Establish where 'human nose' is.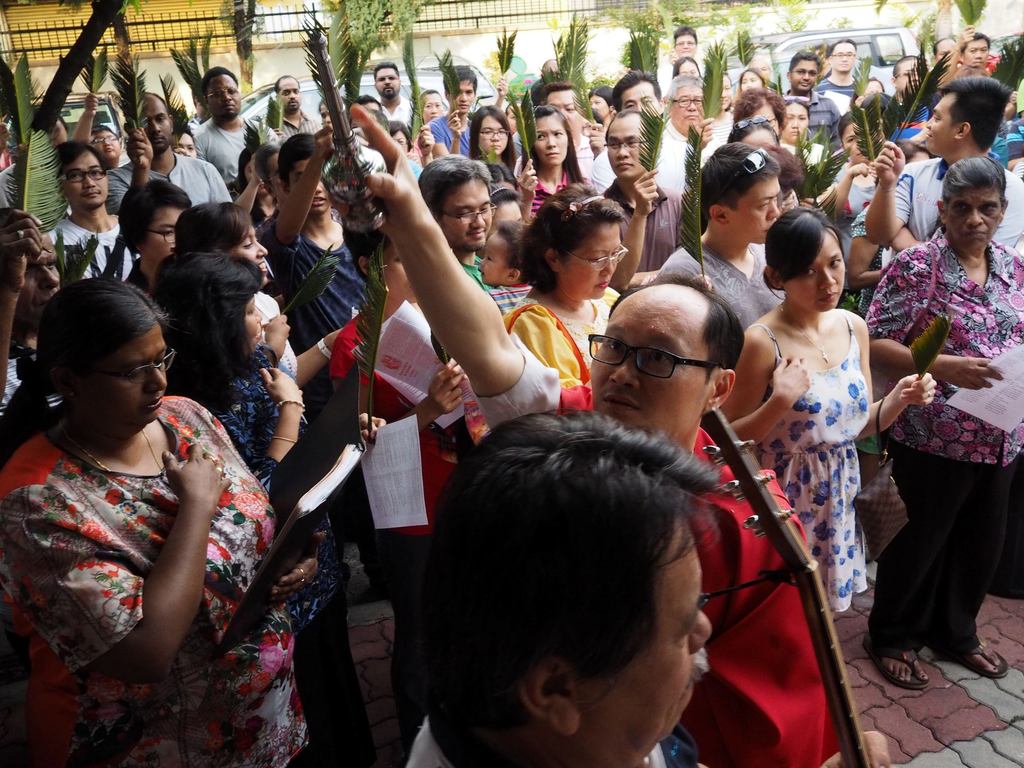
Established at l=81, t=177, r=97, b=188.
